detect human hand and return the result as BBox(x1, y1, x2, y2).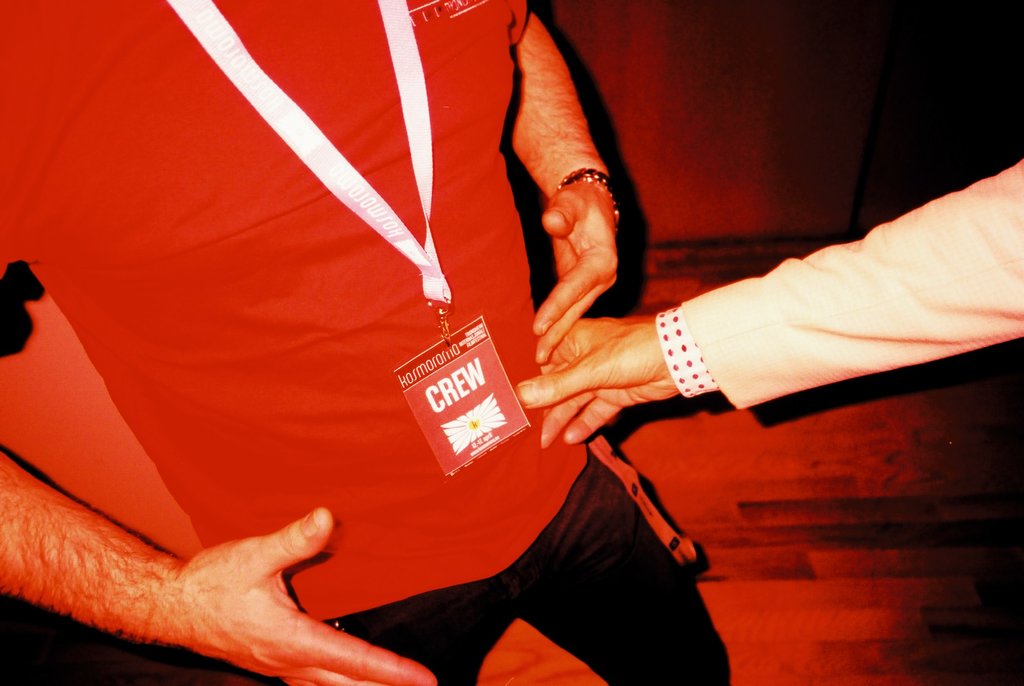
BBox(512, 314, 683, 446).
